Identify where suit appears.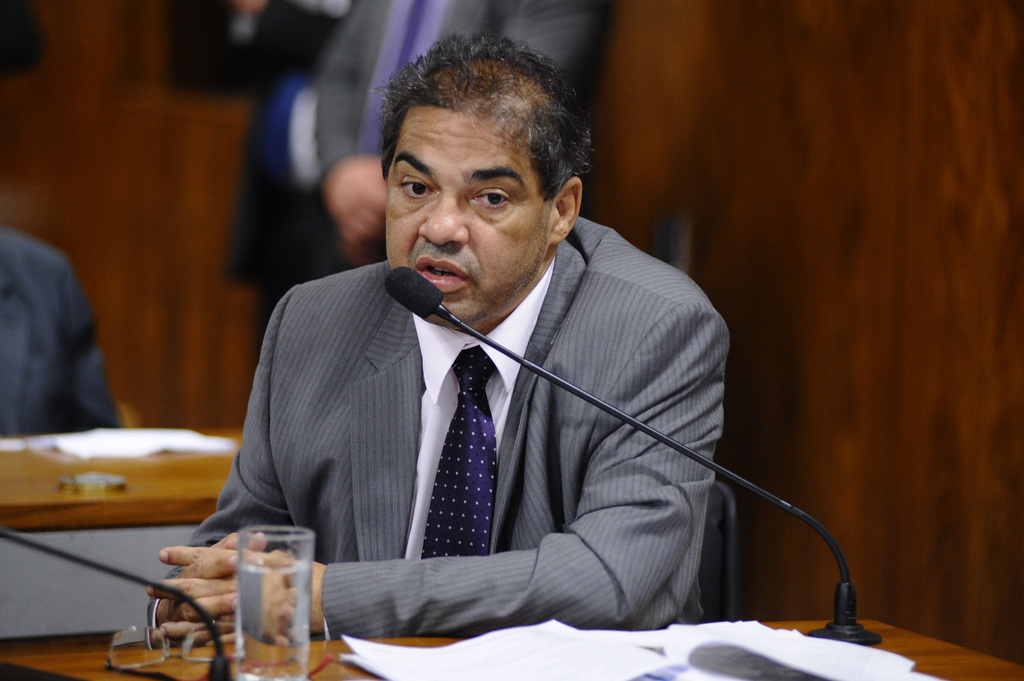
Appears at region(212, 207, 759, 633).
